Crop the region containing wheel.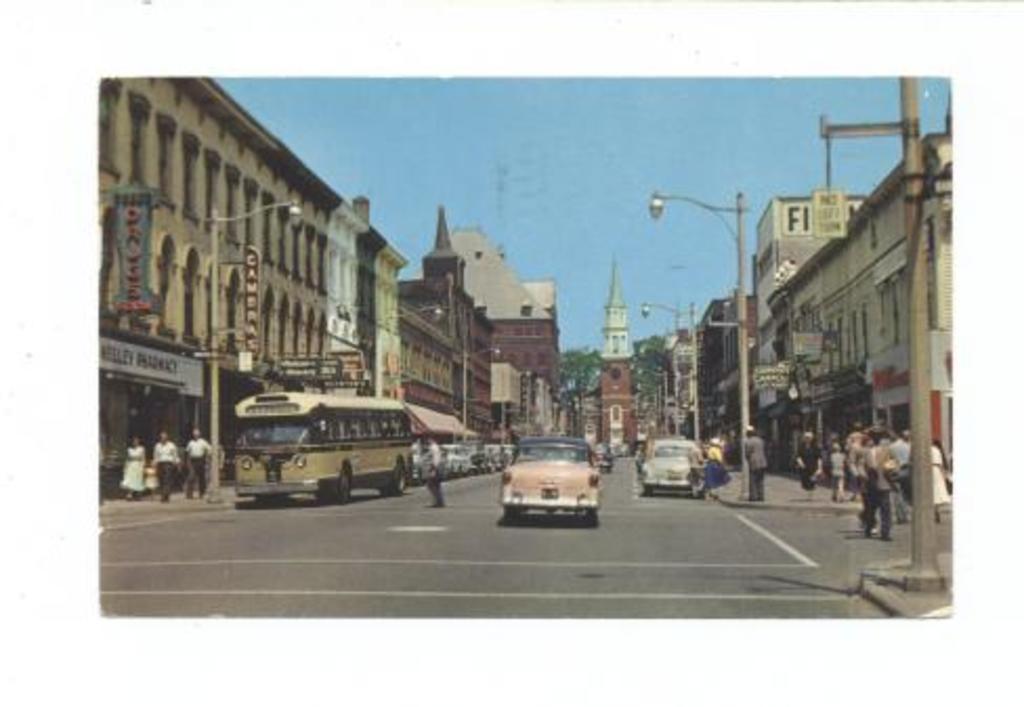
Crop region: Rect(340, 472, 350, 506).
